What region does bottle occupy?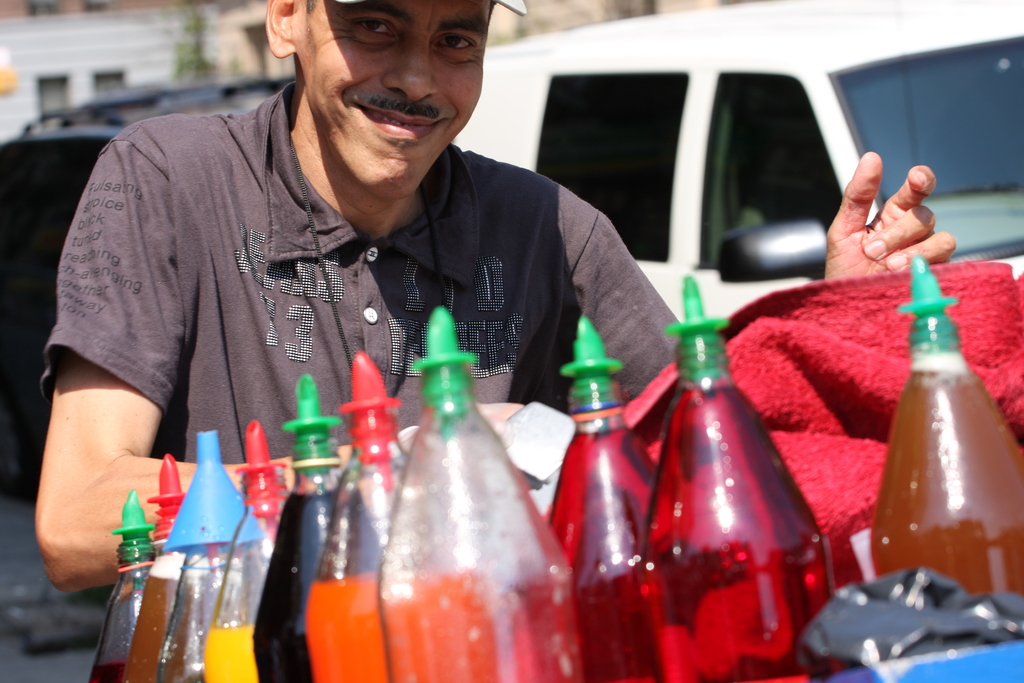
bbox=(118, 456, 188, 682).
